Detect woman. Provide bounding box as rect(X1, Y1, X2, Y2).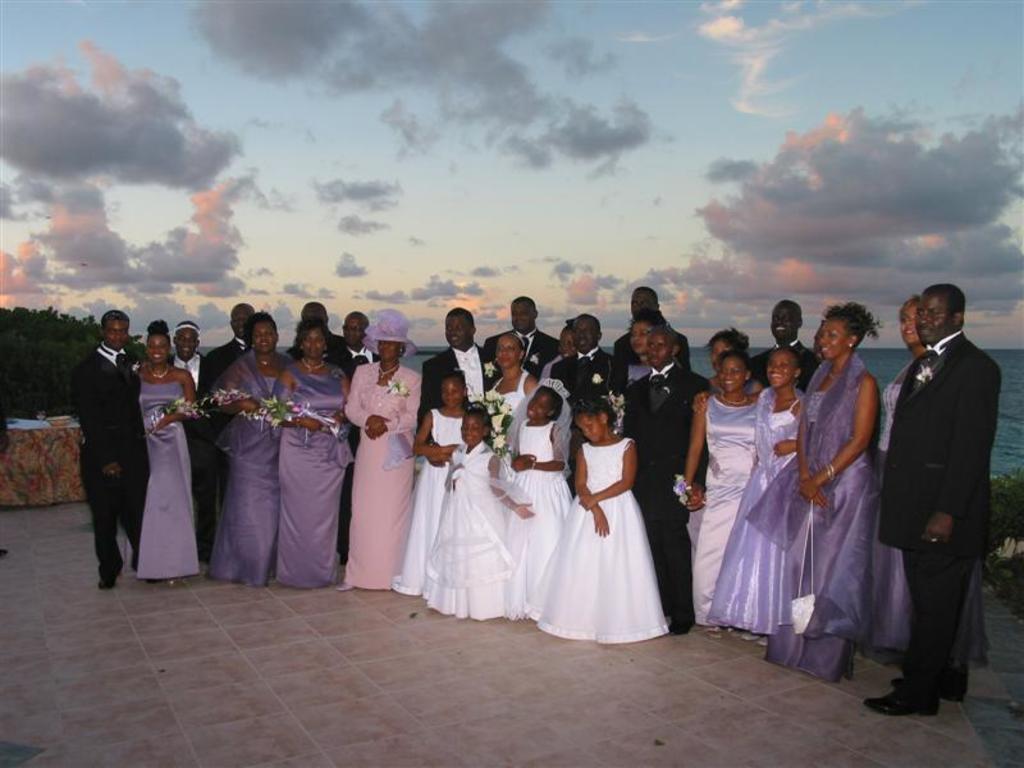
rect(201, 310, 291, 588).
